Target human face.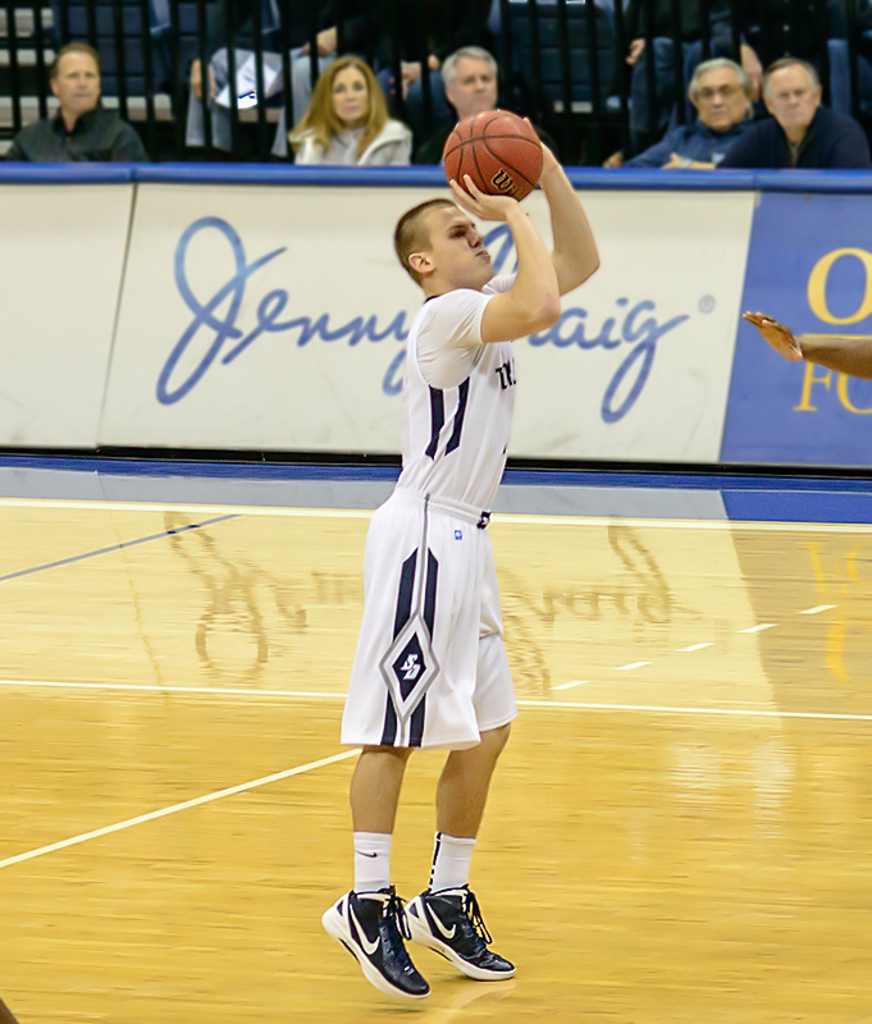
Target region: {"x1": 330, "y1": 65, "x2": 367, "y2": 119}.
